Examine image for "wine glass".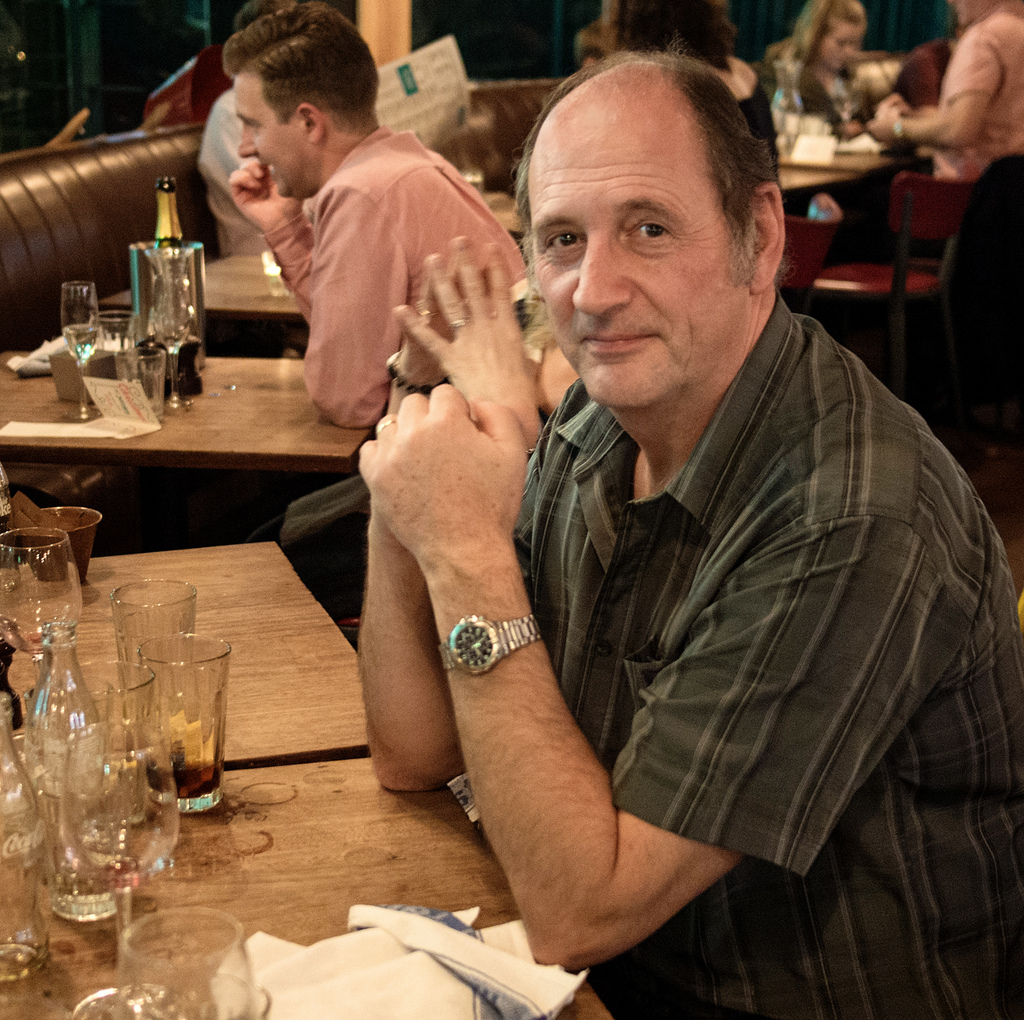
Examination result: bbox=[0, 524, 87, 688].
